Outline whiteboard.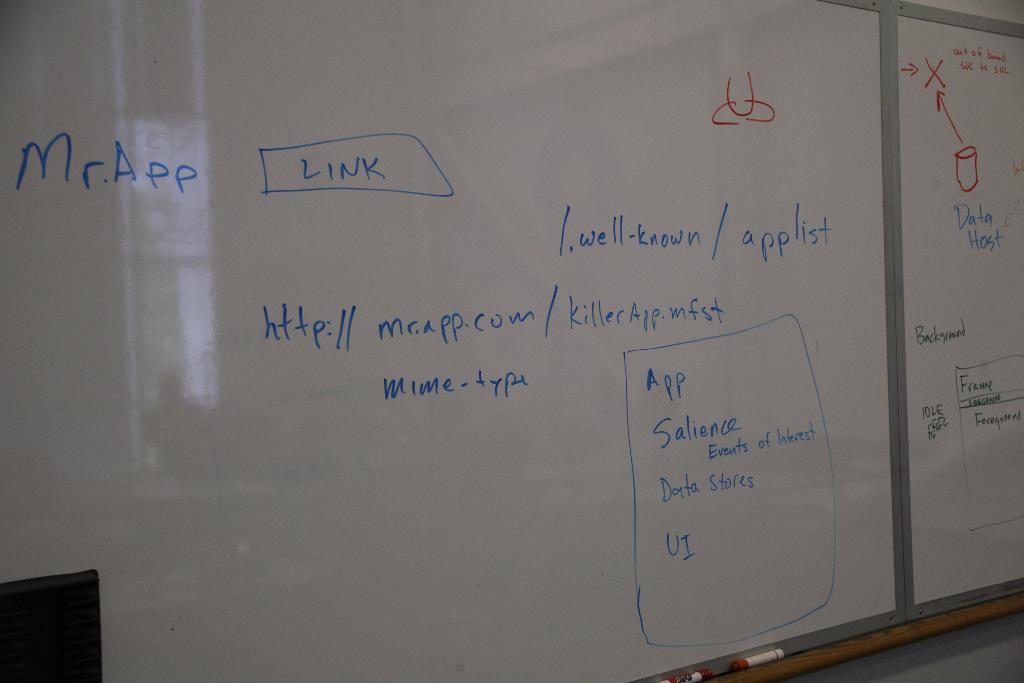
Outline: <box>0,0,894,682</box>.
